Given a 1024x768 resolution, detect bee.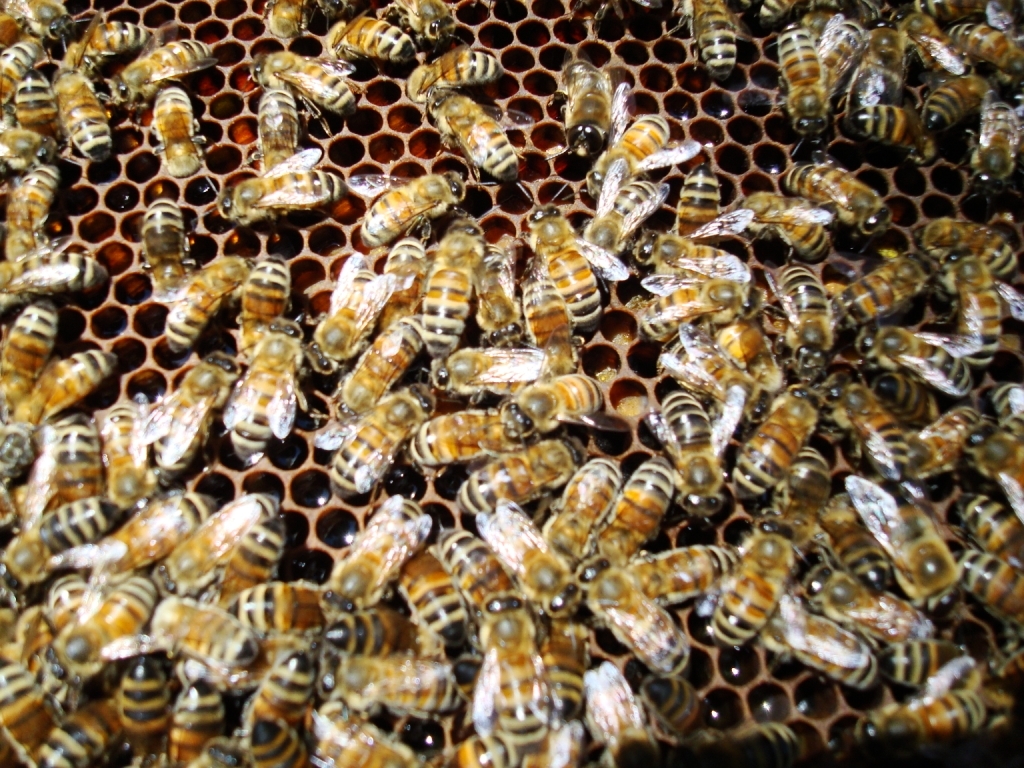
[x1=966, y1=87, x2=1023, y2=188].
